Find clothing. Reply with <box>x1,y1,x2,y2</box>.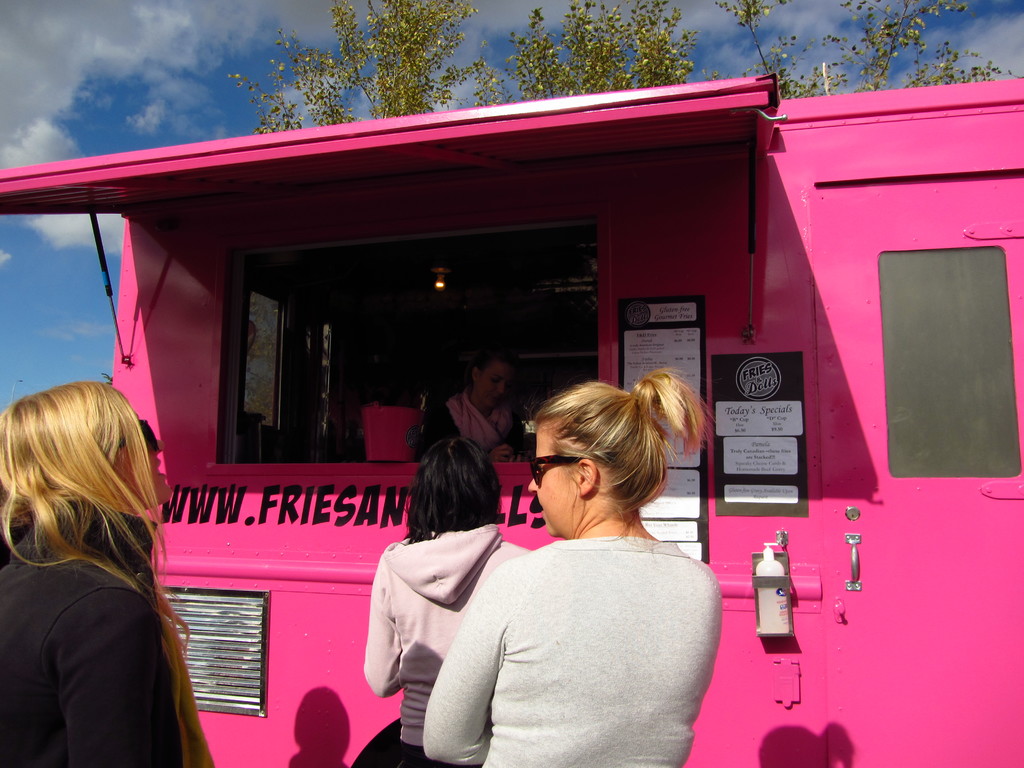
<box>362,522,530,767</box>.
